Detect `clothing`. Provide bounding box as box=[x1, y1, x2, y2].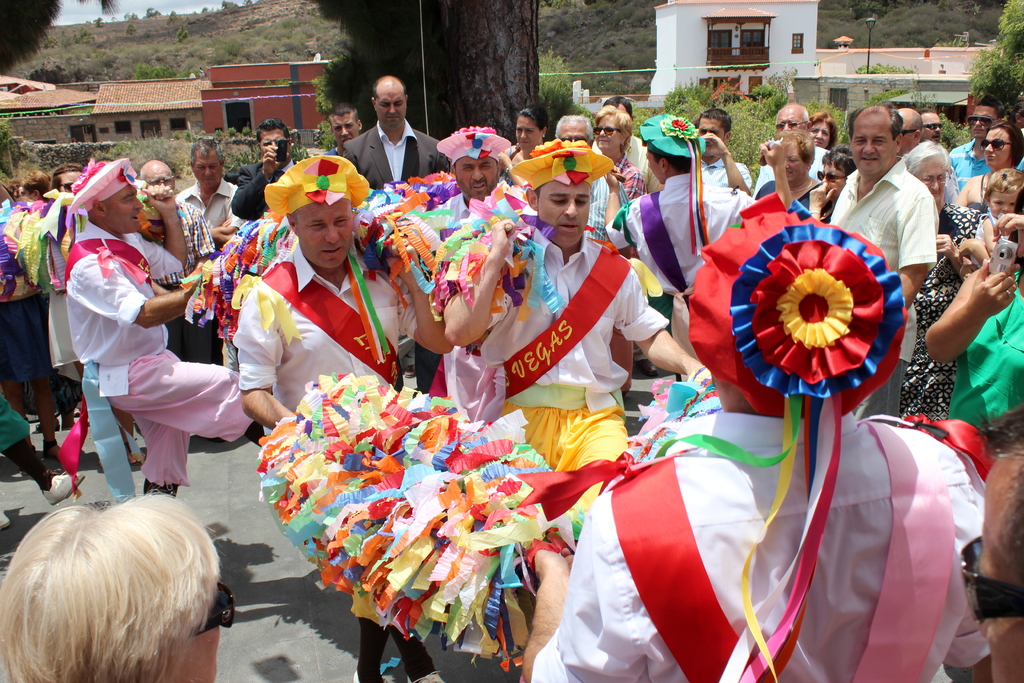
box=[225, 157, 299, 220].
